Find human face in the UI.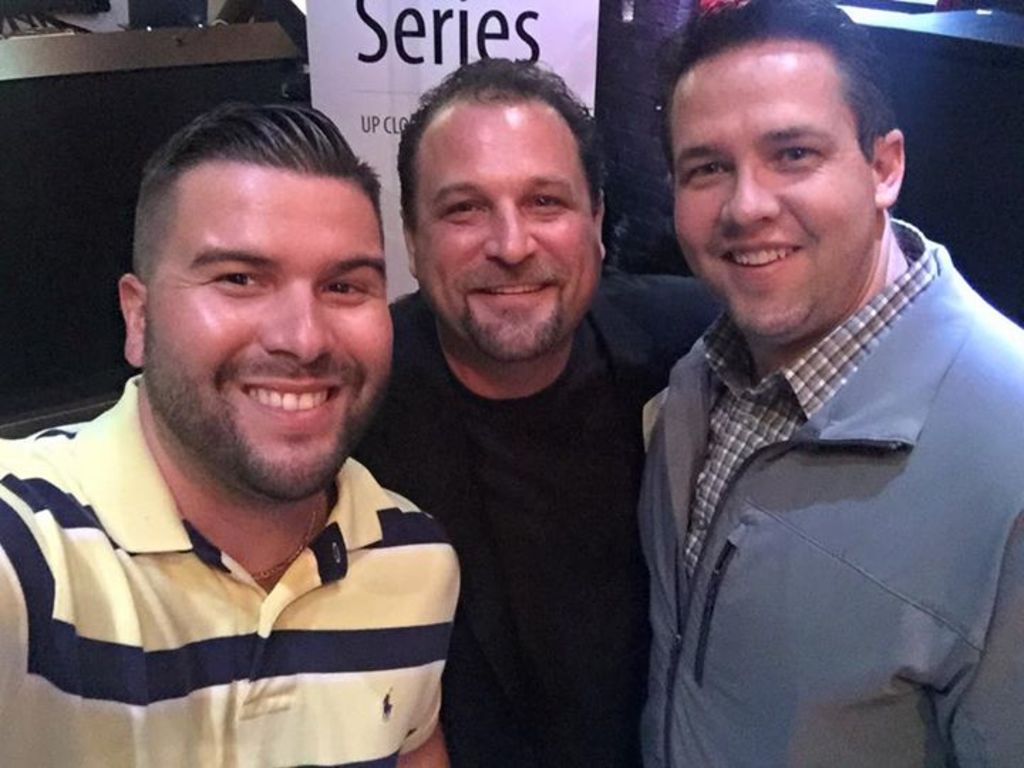
UI element at 417/97/599/360.
